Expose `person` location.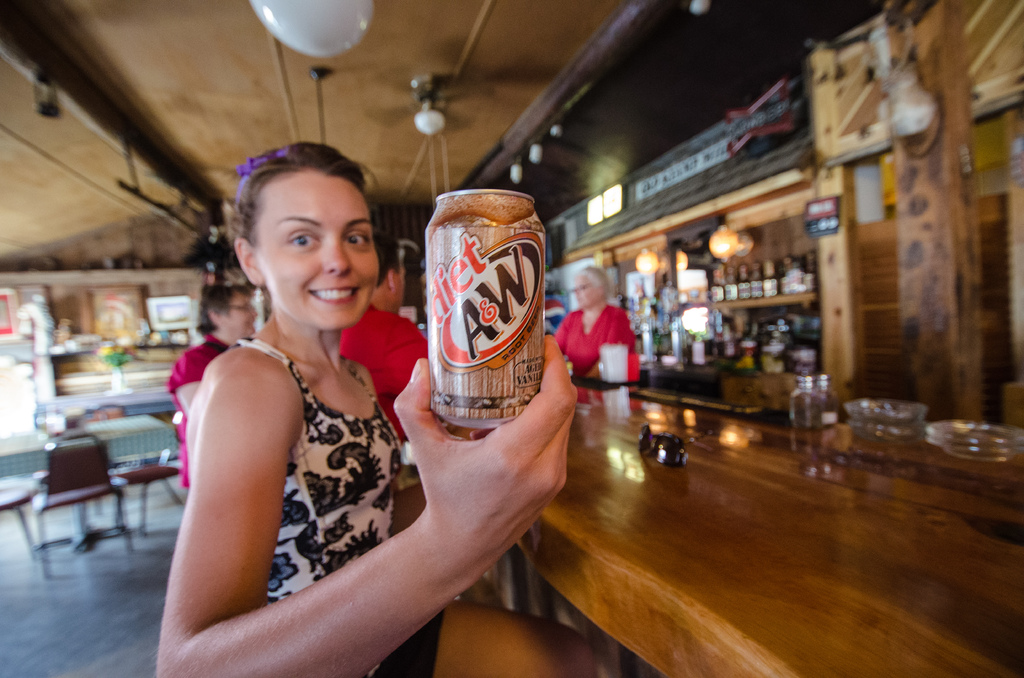
Exposed at [339, 232, 433, 439].
